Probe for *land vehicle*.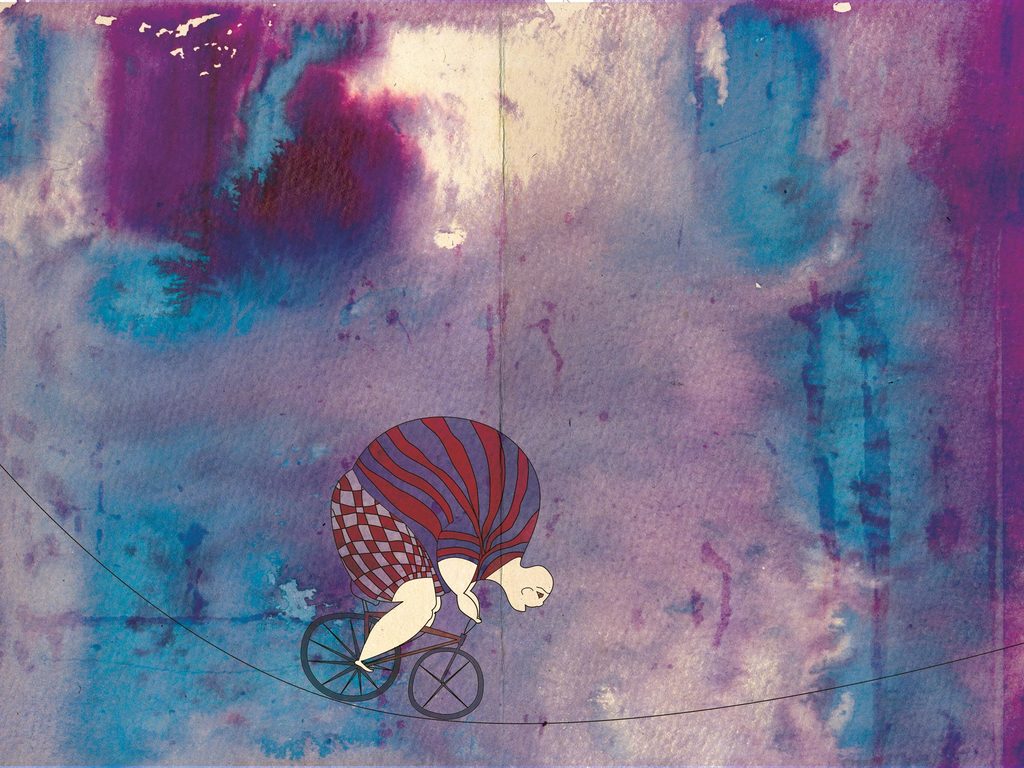
Probe result: crop(307, 604, 484, 709).
